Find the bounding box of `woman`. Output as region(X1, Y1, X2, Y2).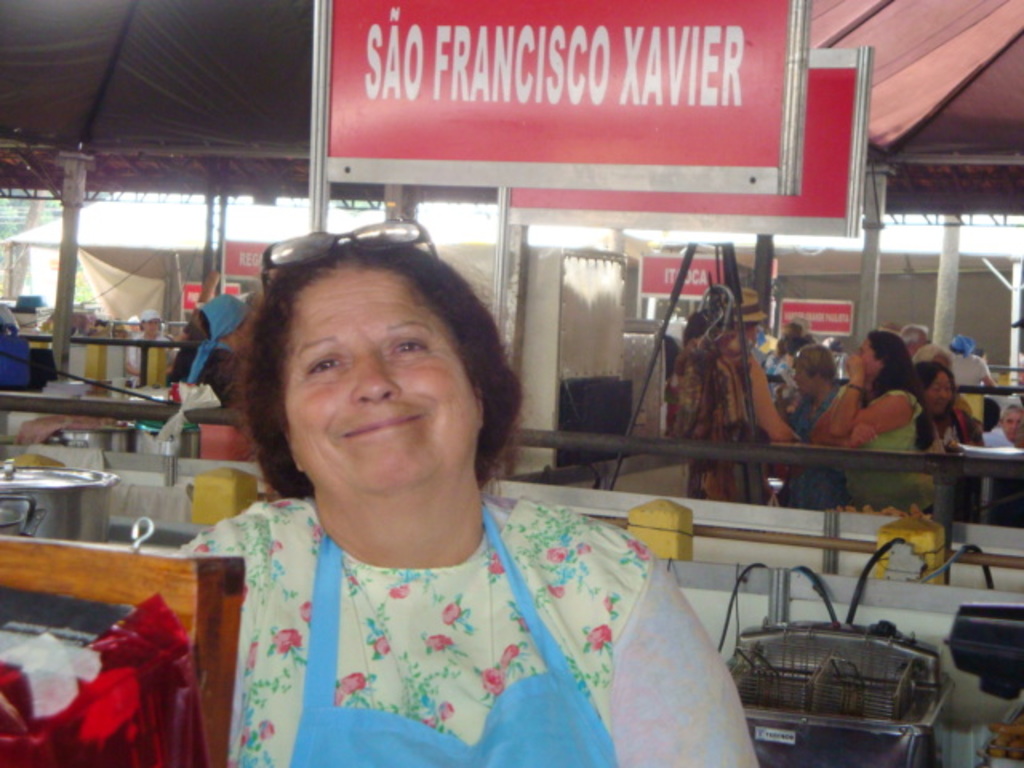
region(171, 237, 730, 762).
